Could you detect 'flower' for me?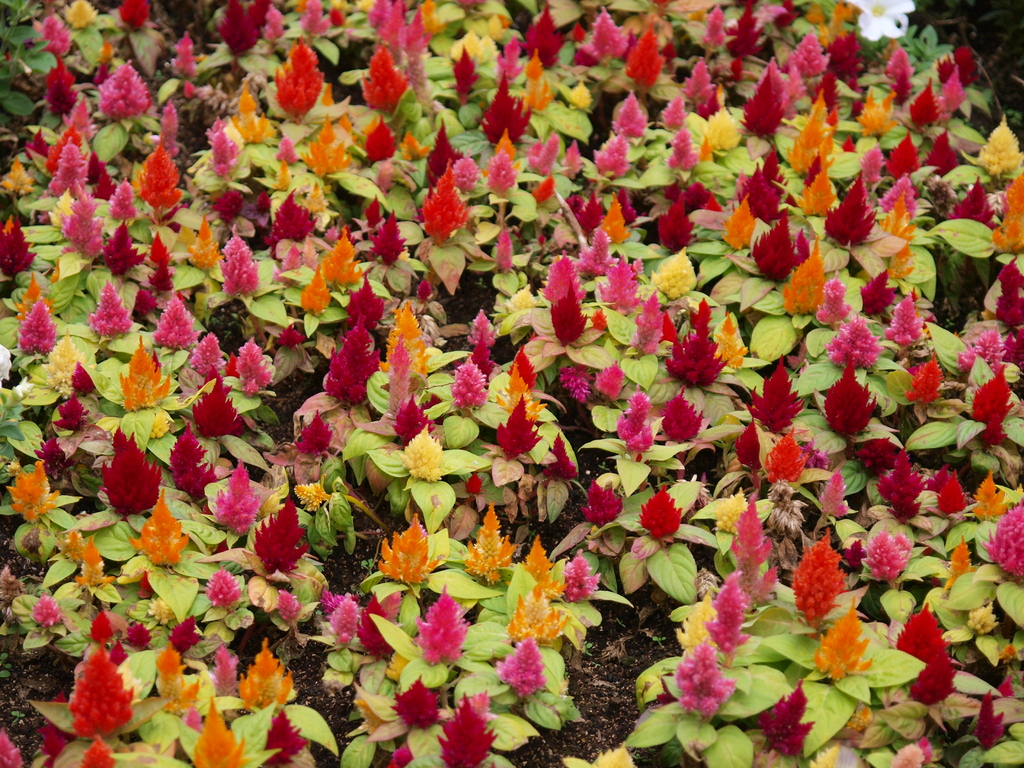
Detection result: box=[928, 472, 970, 511].
